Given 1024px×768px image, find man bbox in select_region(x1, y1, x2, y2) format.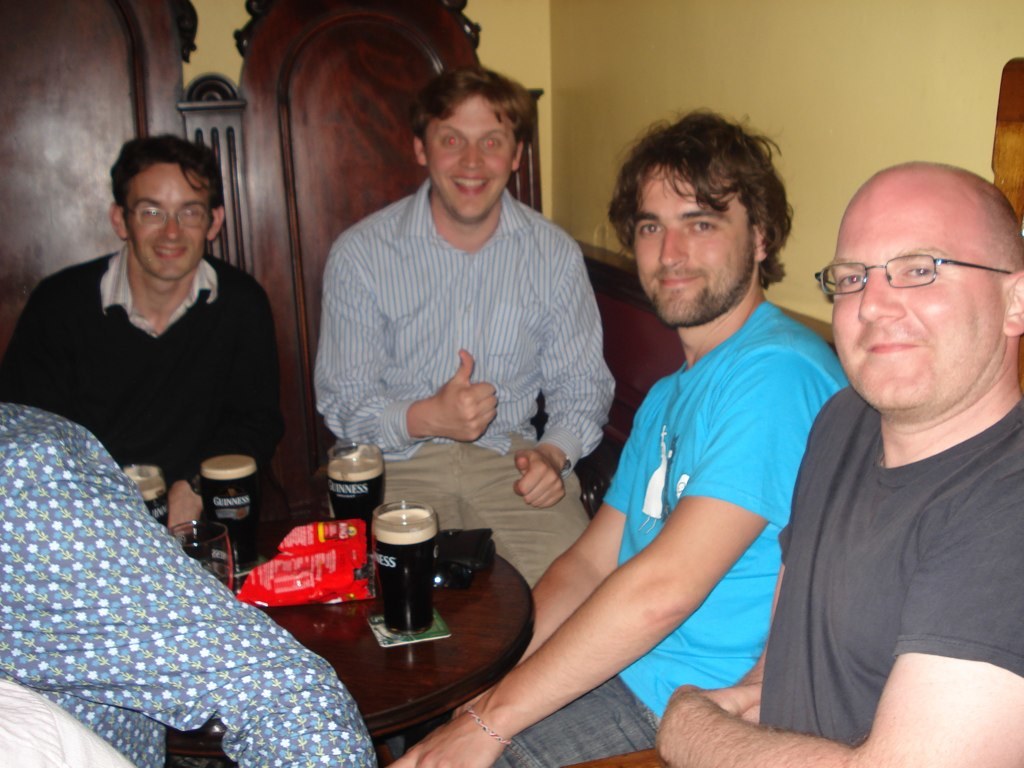
select_region(381, 95, 855, 767).
